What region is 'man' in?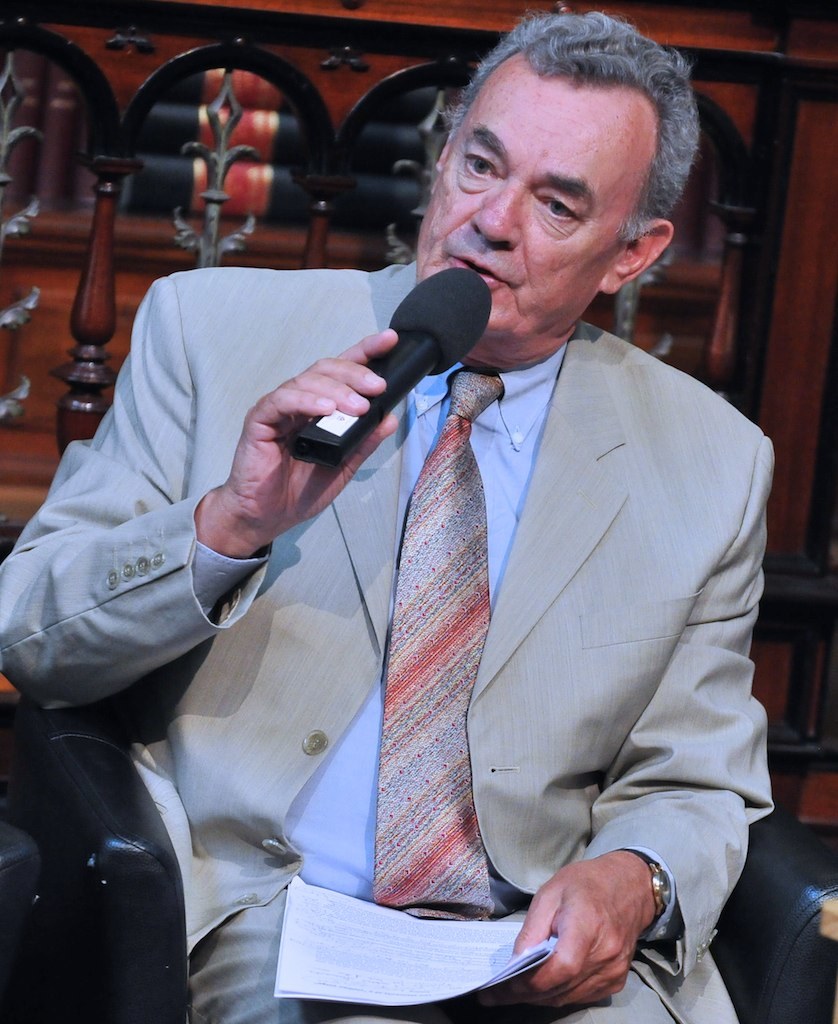
x1=127, y1=27, x2=784, y2=1020.
